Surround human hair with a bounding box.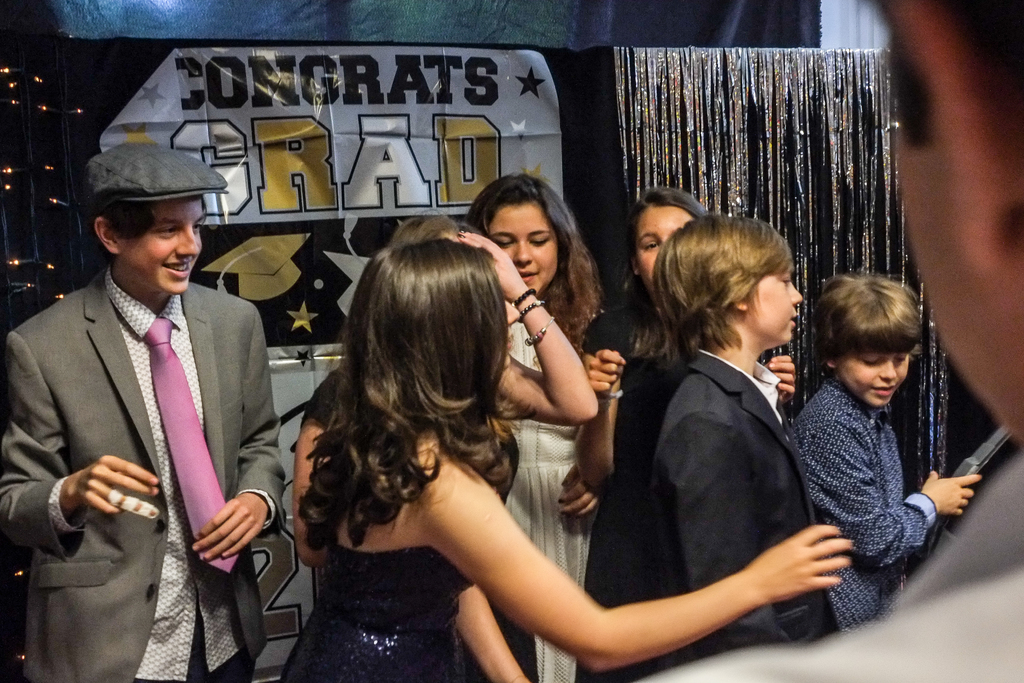
locate(387, 199, 530, 475).
